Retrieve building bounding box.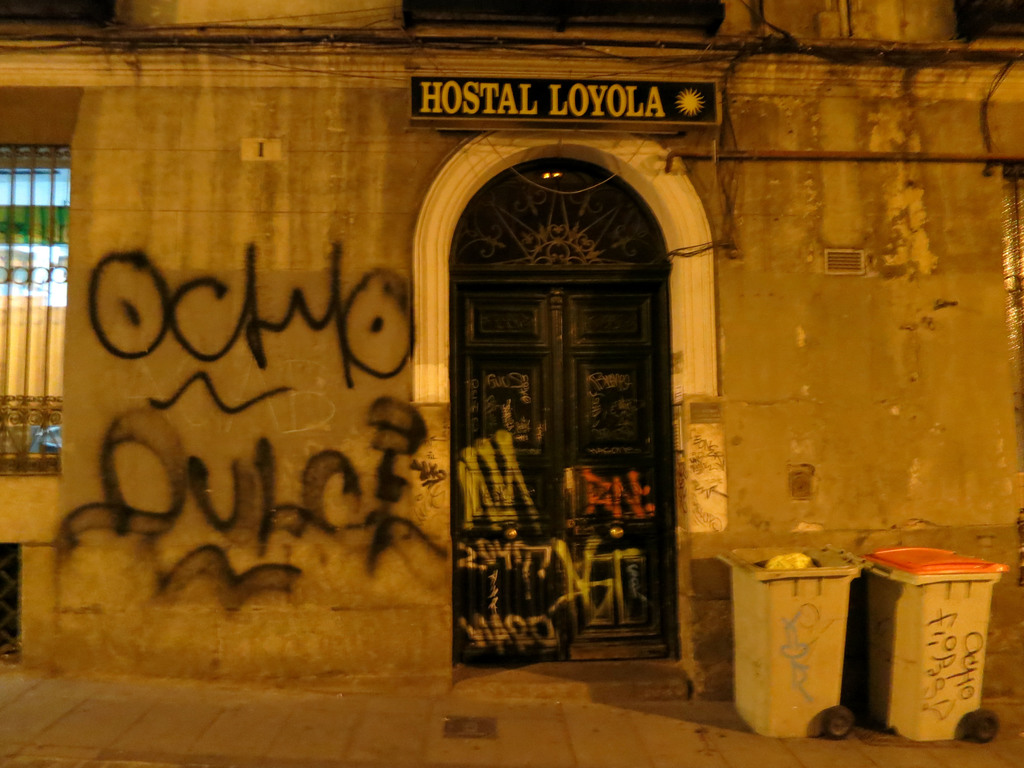
Bounding box: <bbox>0, 0, 1023, 767</bbox>.
